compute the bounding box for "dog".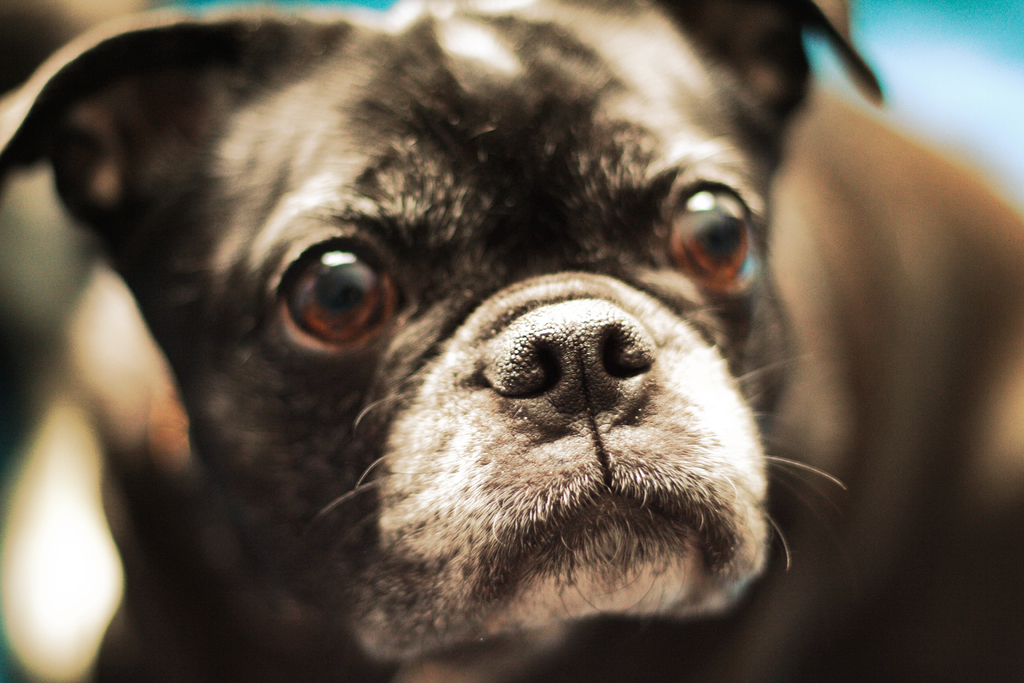
bbox=(0, 0, 1023, 682).
